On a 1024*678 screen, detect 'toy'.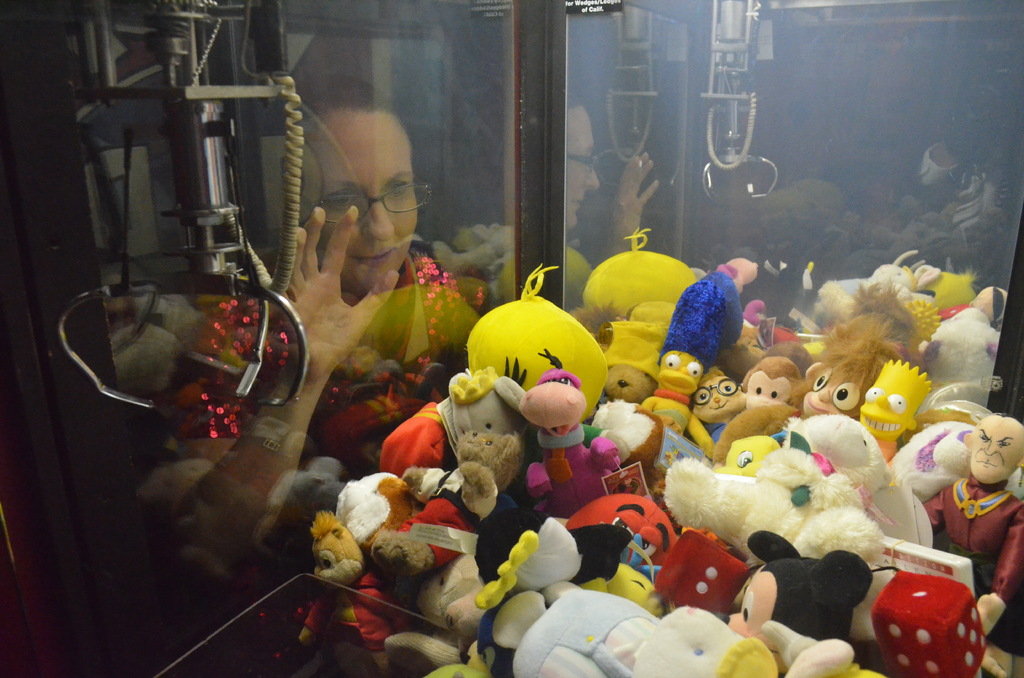
box(881, 420, 1023, 500).
